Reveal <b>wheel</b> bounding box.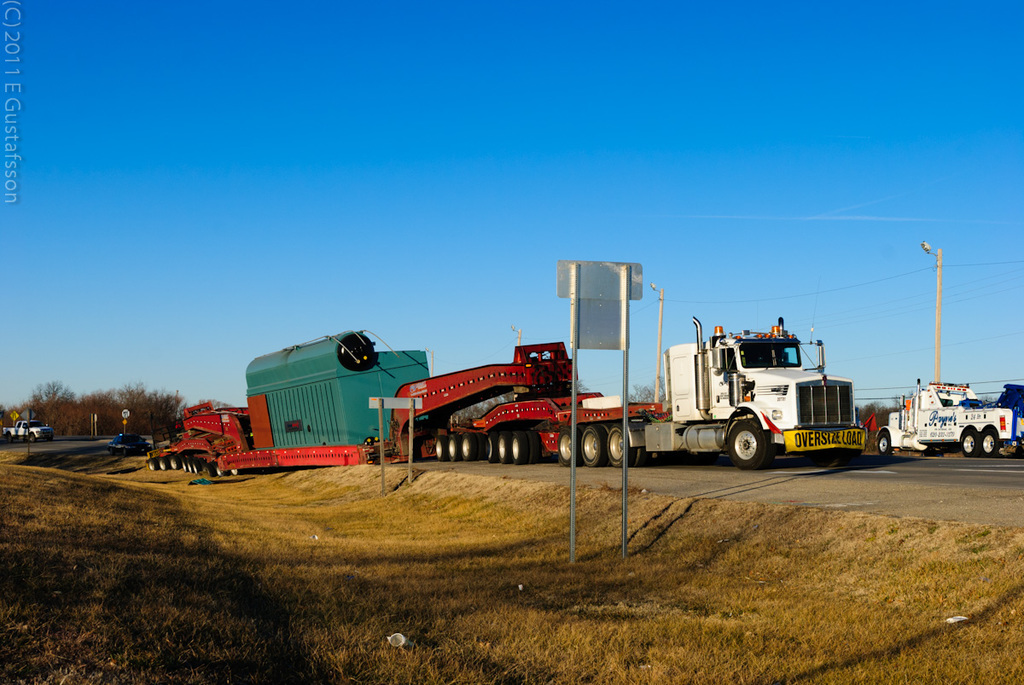
Revealed: select_region(554, 432, 579, 462).
